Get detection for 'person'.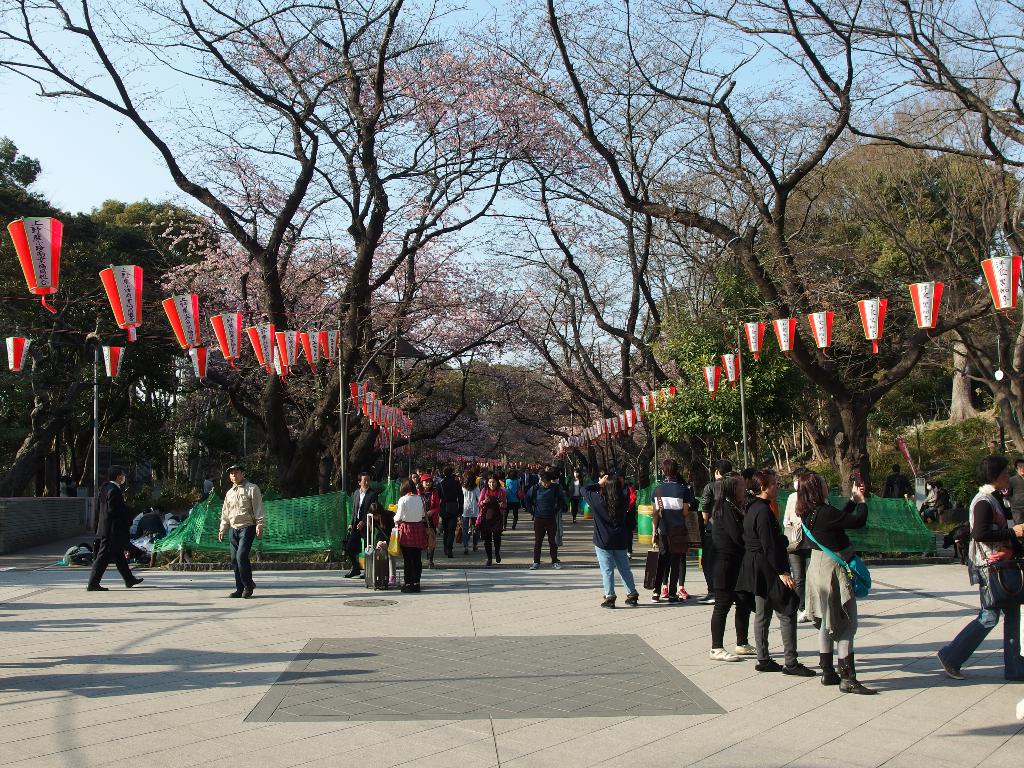
Detection: box(884, 463, 916, 501).
